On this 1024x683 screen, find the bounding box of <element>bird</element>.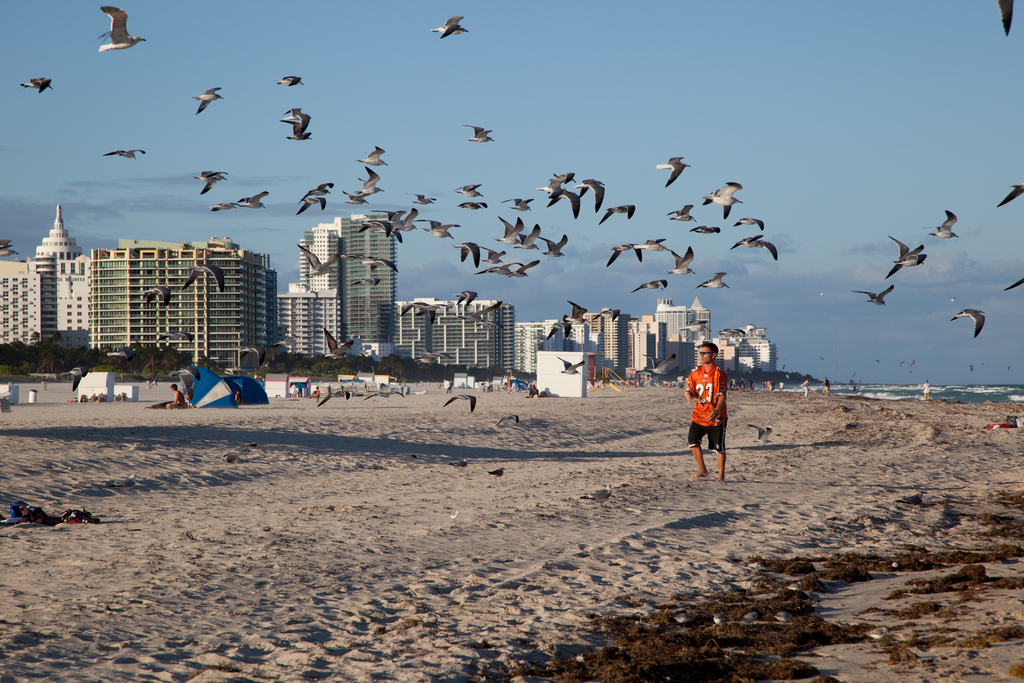
Bounding box: 412/302/445/329.
